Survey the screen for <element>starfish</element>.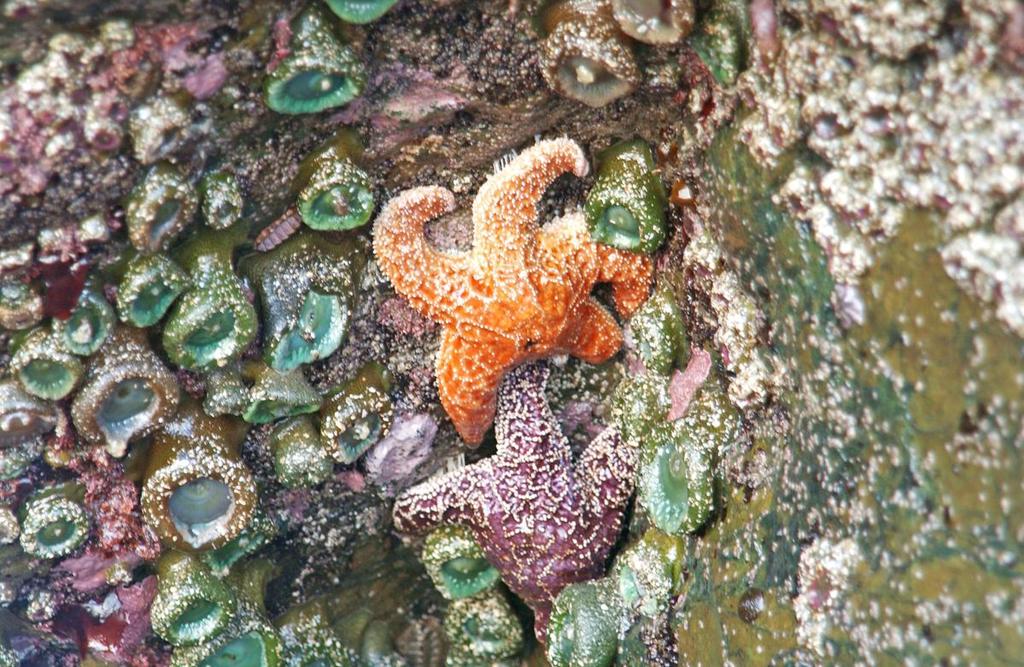
Survey found: Rect(389, 366, 637, 648).
